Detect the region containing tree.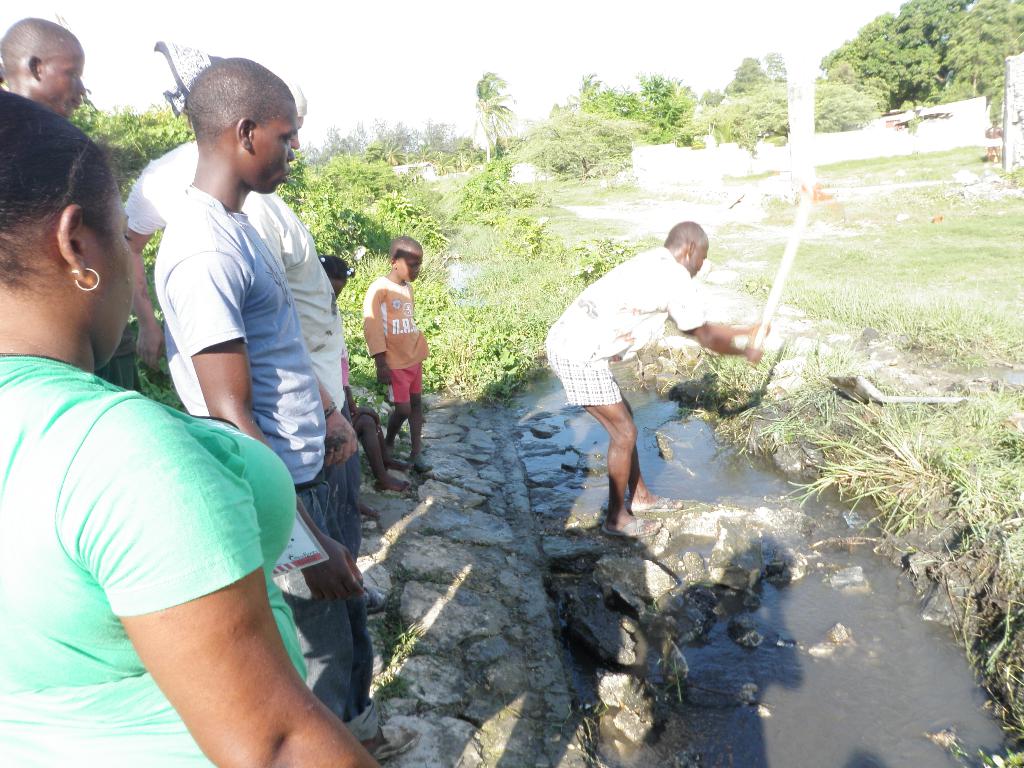
locate(463, 70, 514, 163).
